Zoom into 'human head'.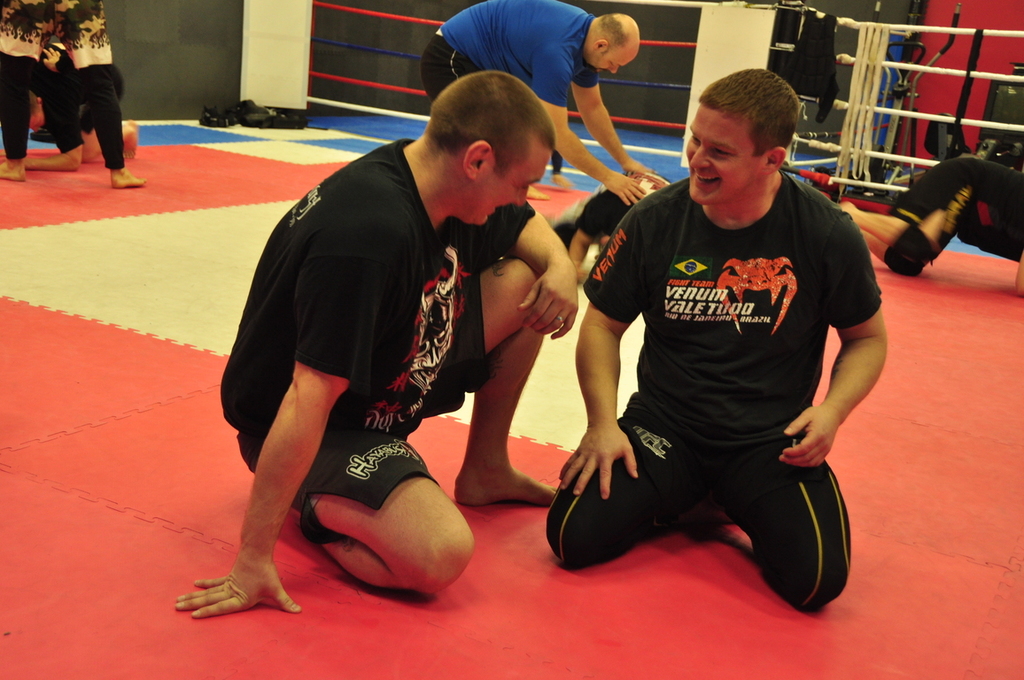
Zoom target: 430/69/561/221.
